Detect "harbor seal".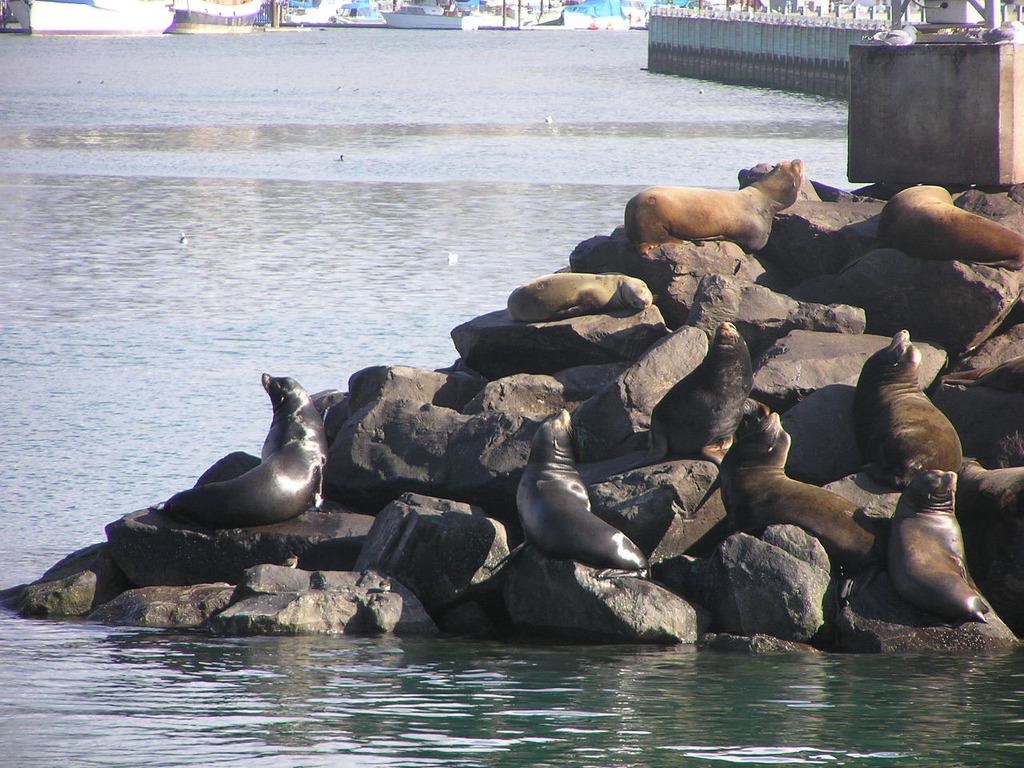
Detected at 874:184:1023:266.
